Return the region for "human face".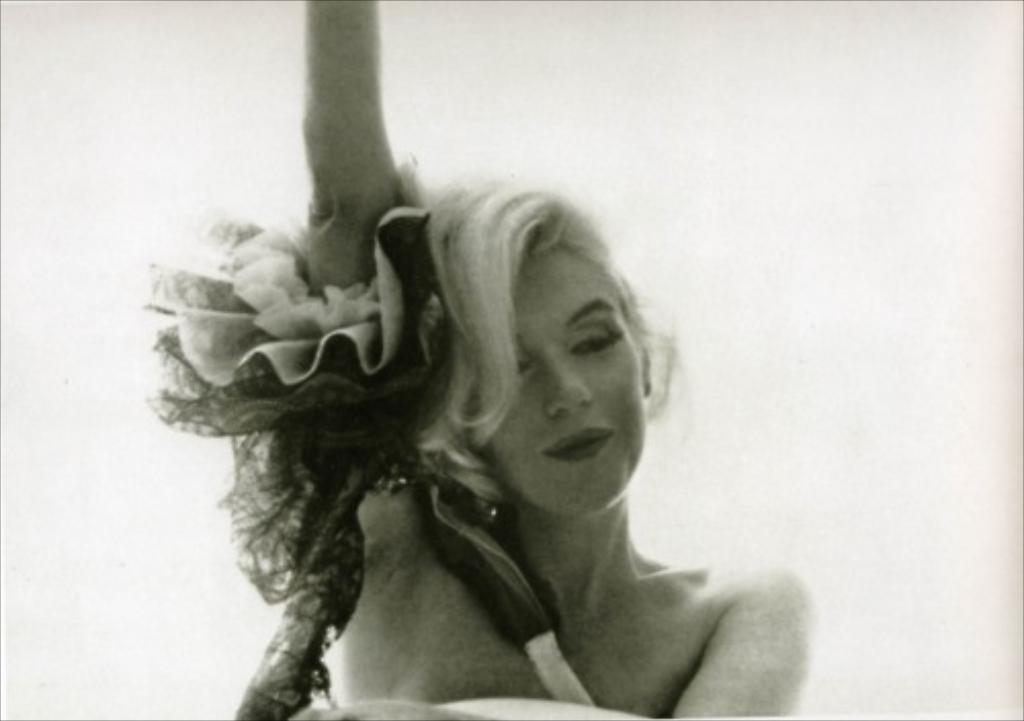
bbox=[485, 238, 653, 524].
